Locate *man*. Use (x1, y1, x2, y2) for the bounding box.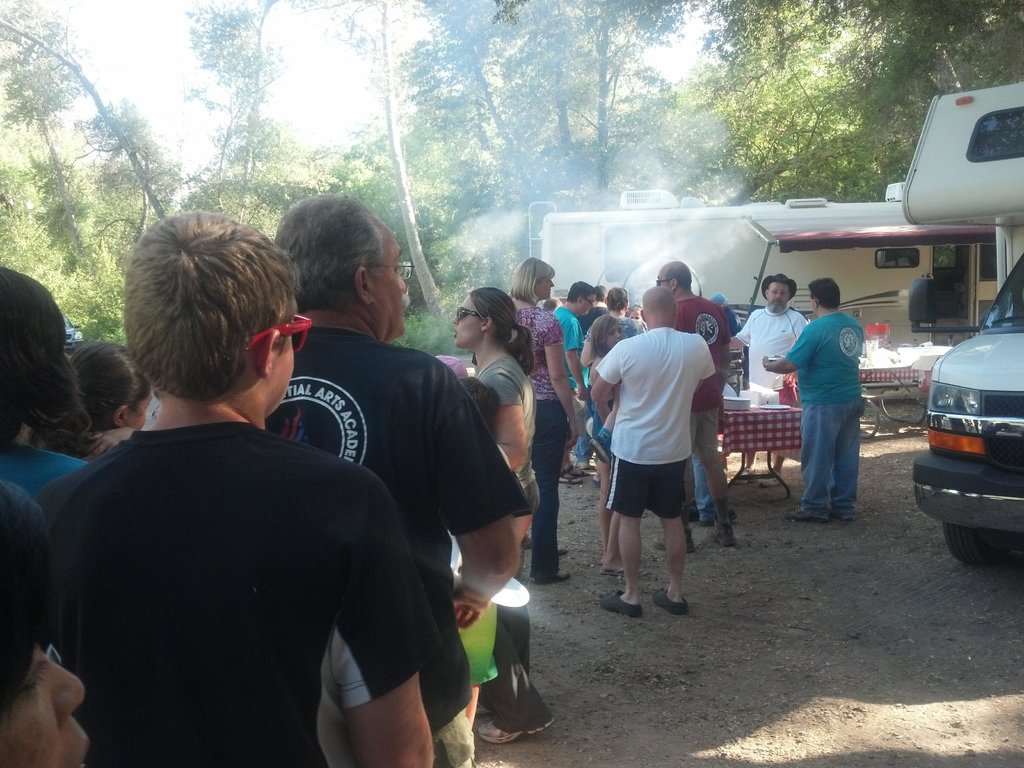
(547, 281, 606, 486).
